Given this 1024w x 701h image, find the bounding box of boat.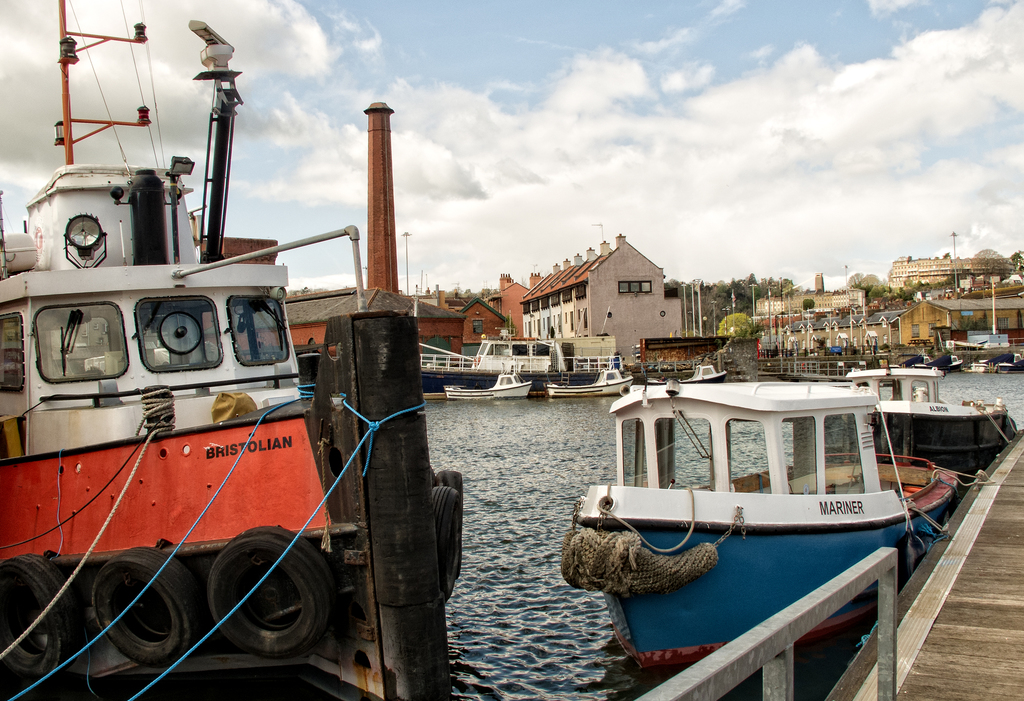
563,376,943,599.
